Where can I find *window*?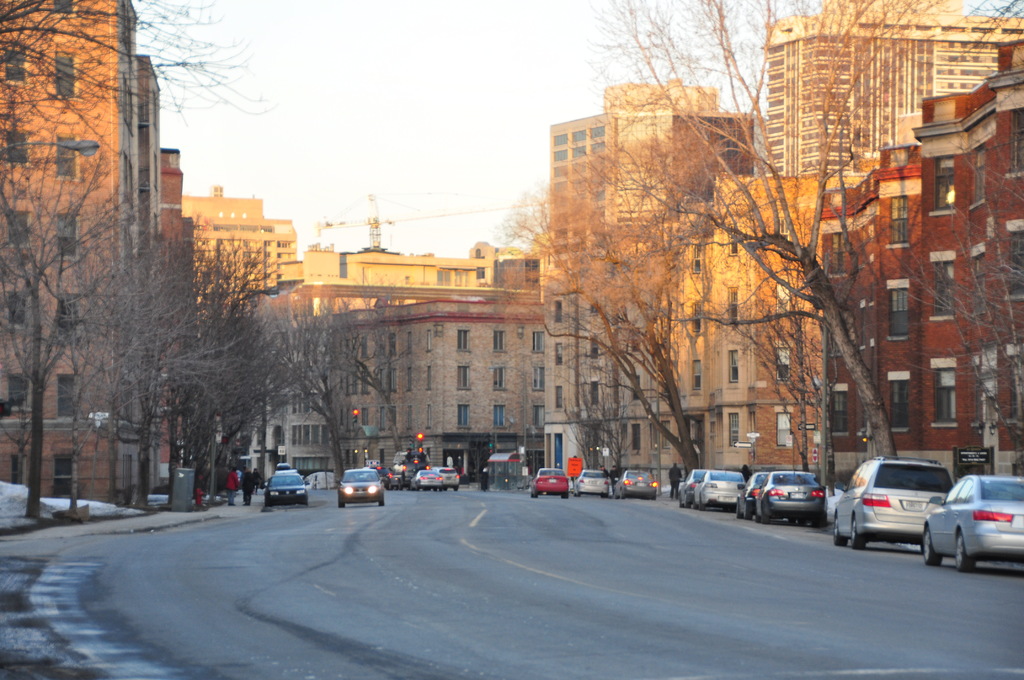
You can find it at locate(550, 195, 566, 205).
